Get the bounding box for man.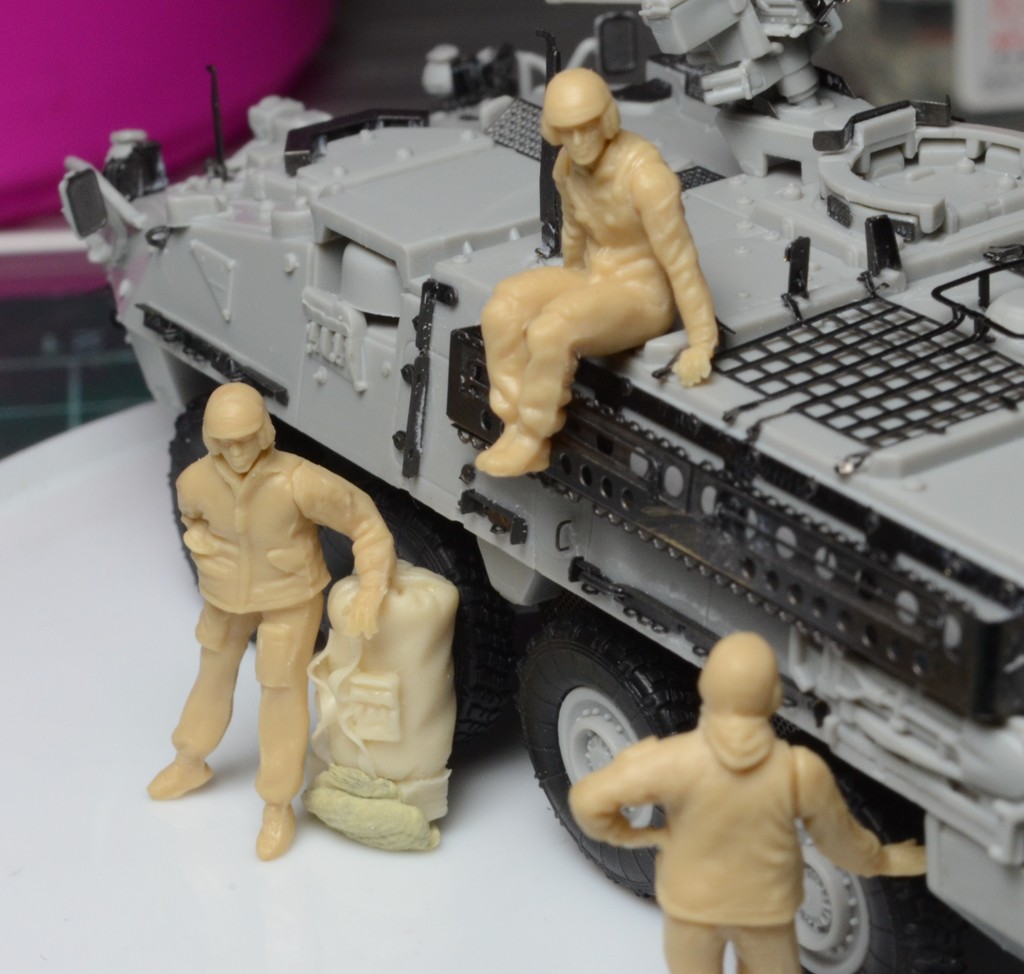
[left=476, top=63, right=720, bottom=480].
